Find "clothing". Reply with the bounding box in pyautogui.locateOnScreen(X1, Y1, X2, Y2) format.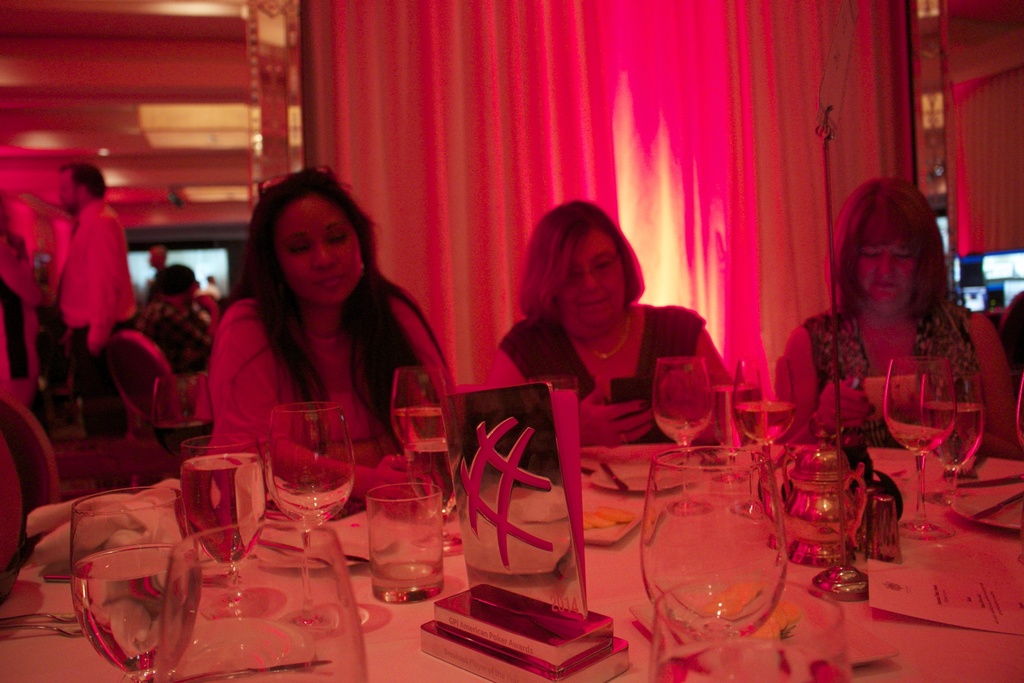
pyautogui.locateOnScreen(182, 260, 451, 449).
